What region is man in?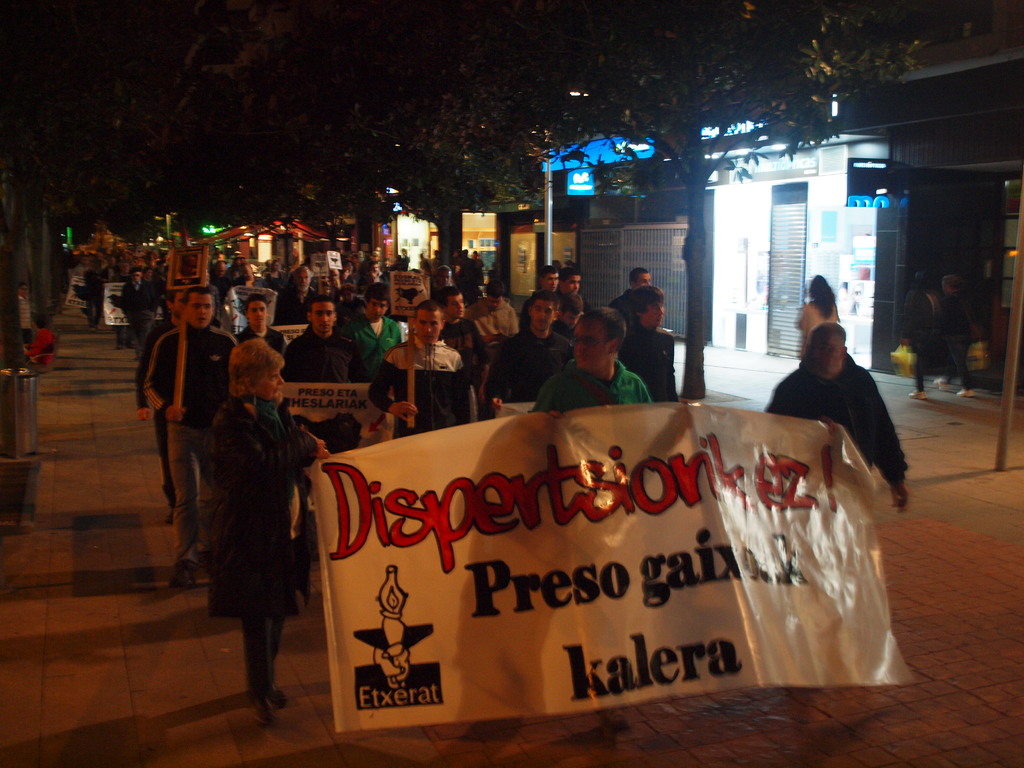
bbox=(618, 284, 678, 403).
